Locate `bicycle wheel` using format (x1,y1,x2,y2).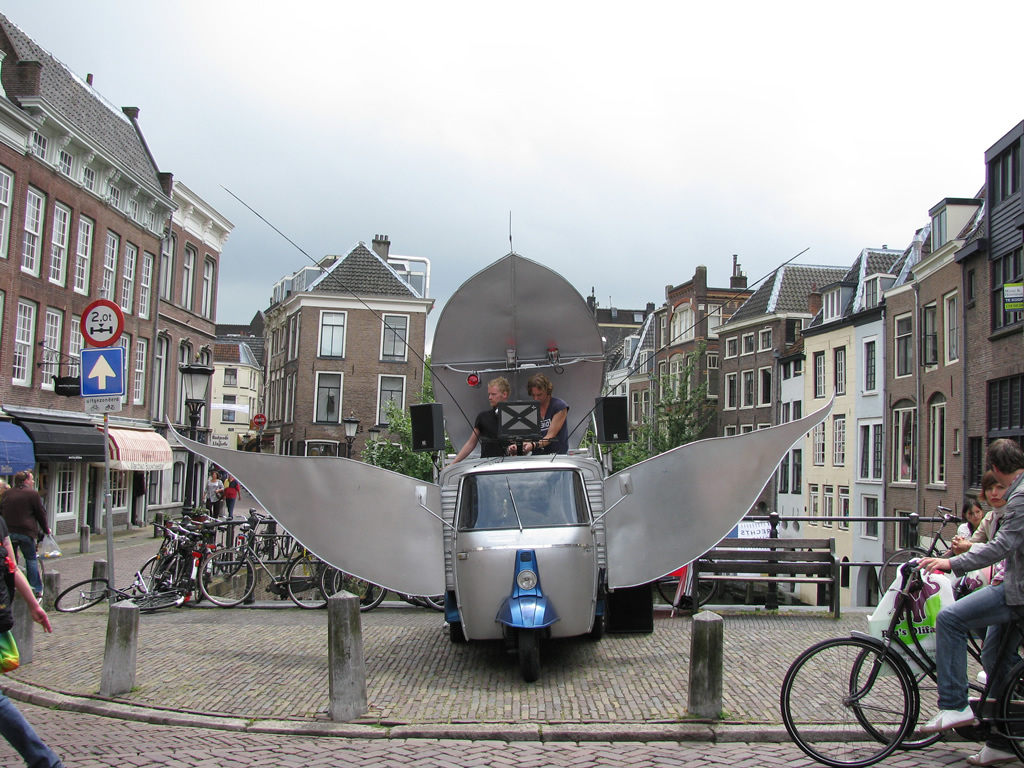
(332,570,389,613).
